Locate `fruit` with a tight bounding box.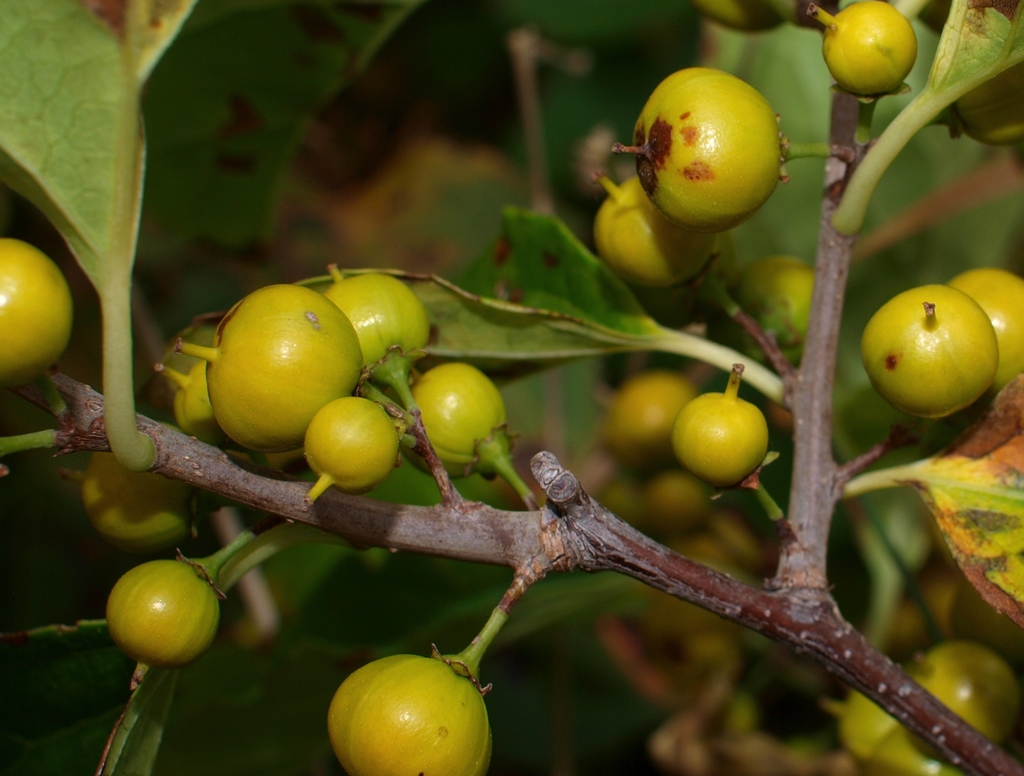
box=[410, 358, 508, 484].
